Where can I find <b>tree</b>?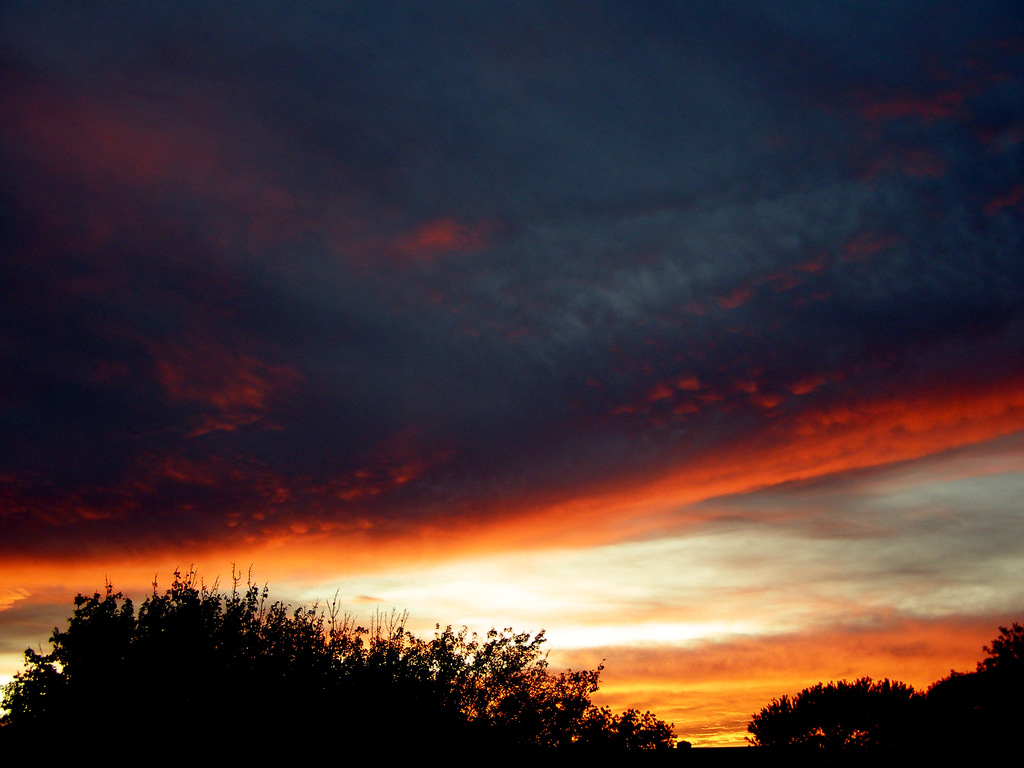
You can find it at <box>0,564,680,767</box>.
